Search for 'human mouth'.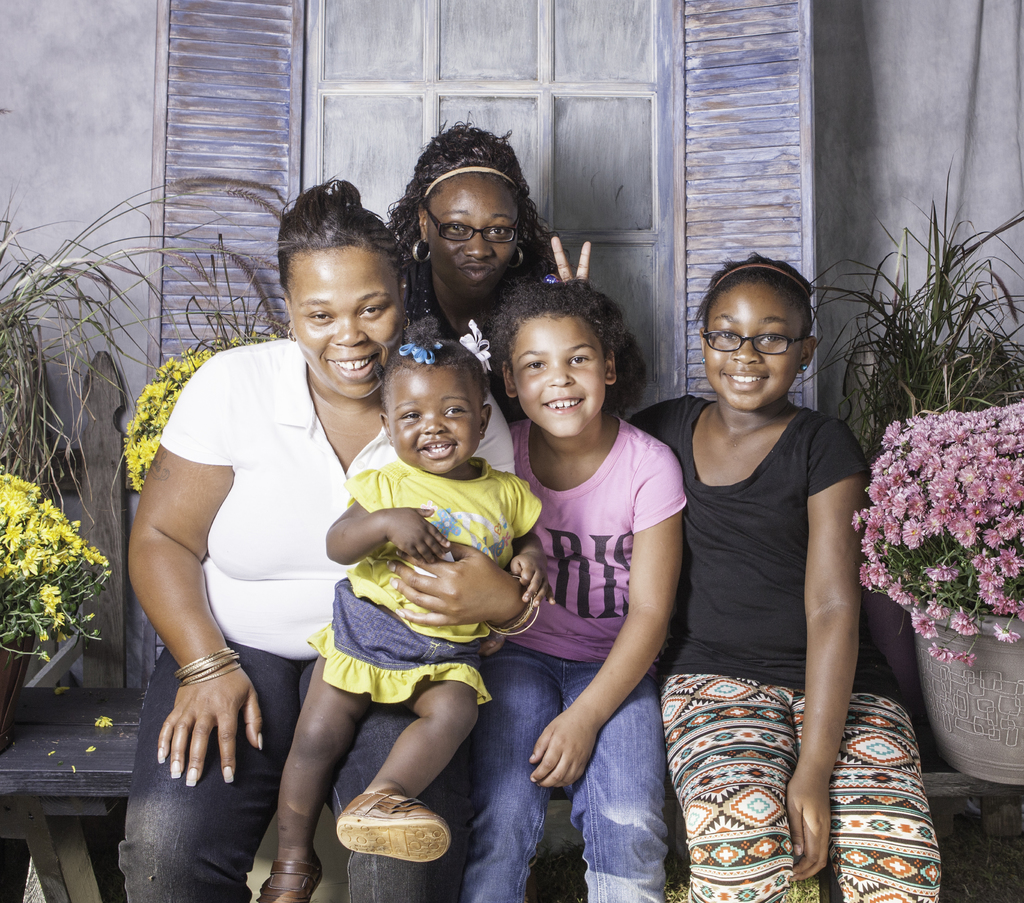
Found at select_region(545, 394, 584, 414).
